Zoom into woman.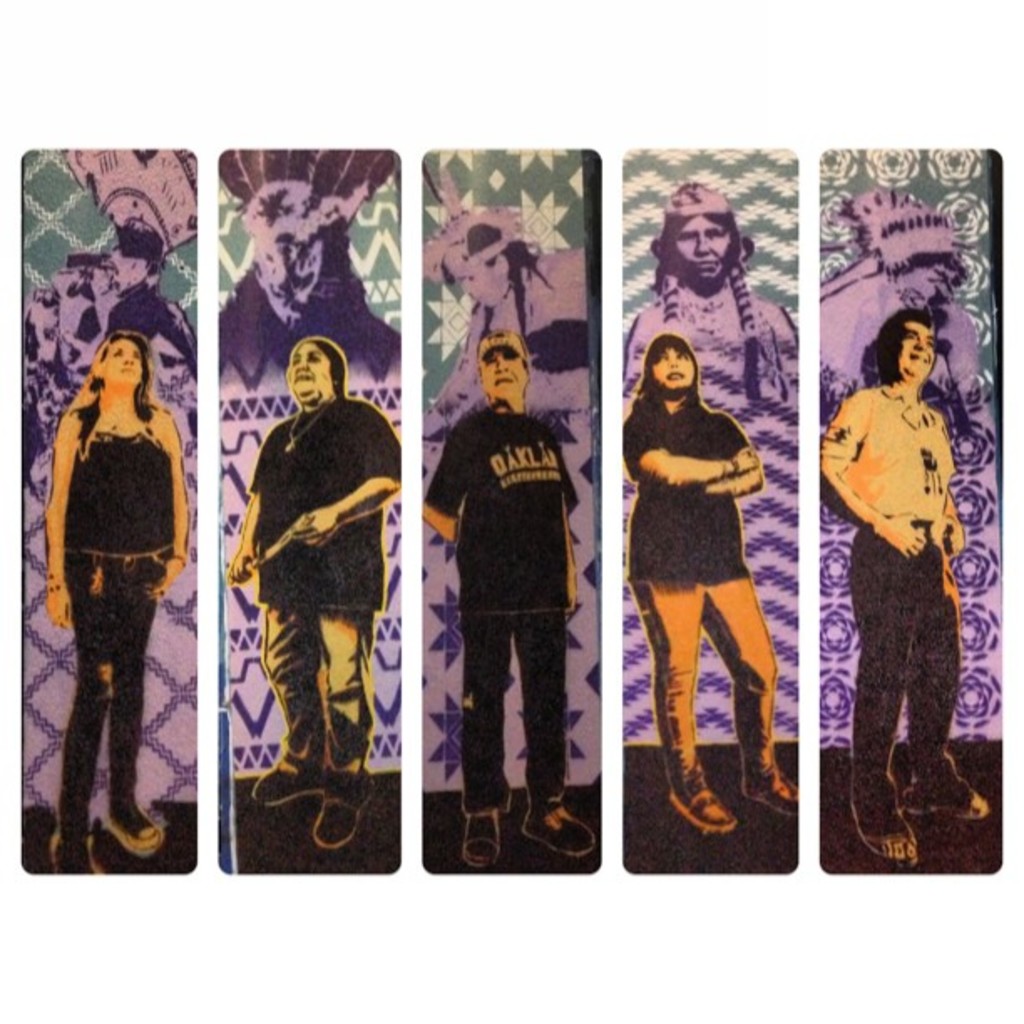
Zoom target: [627, 301, 798, 796].
